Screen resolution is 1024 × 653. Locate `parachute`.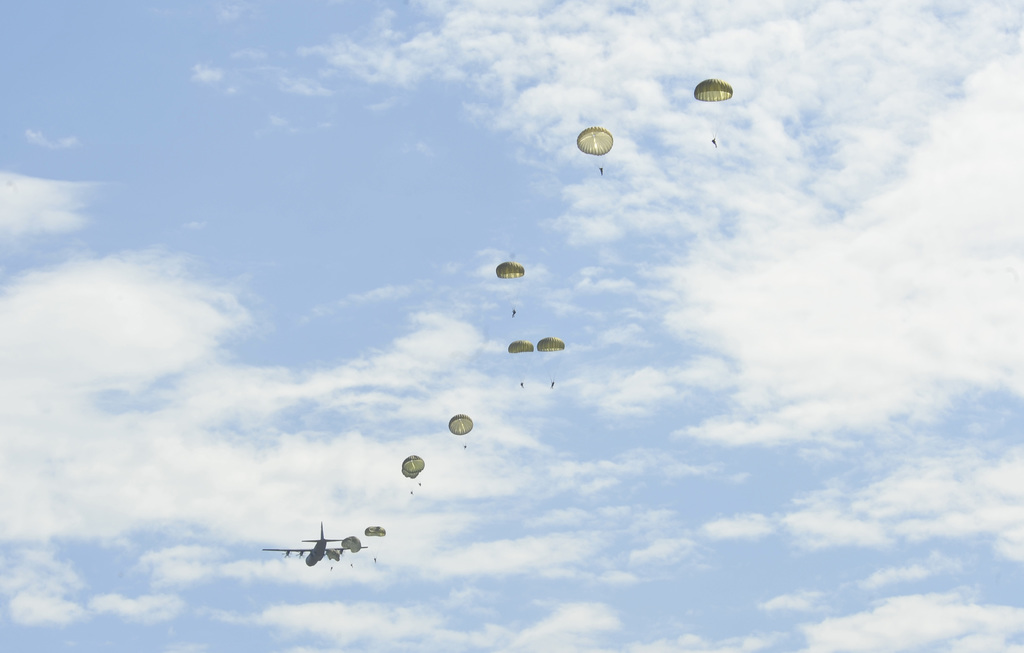
bbox=(400, 454, 426, 485).
